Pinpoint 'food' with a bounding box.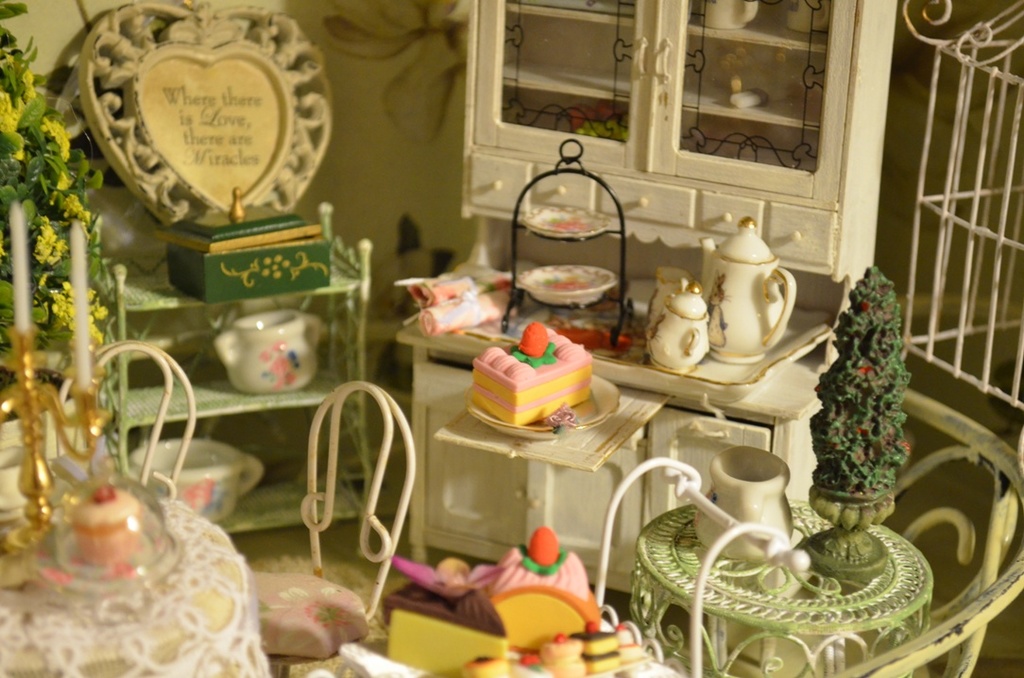
box(72, 479, 144, 569).
